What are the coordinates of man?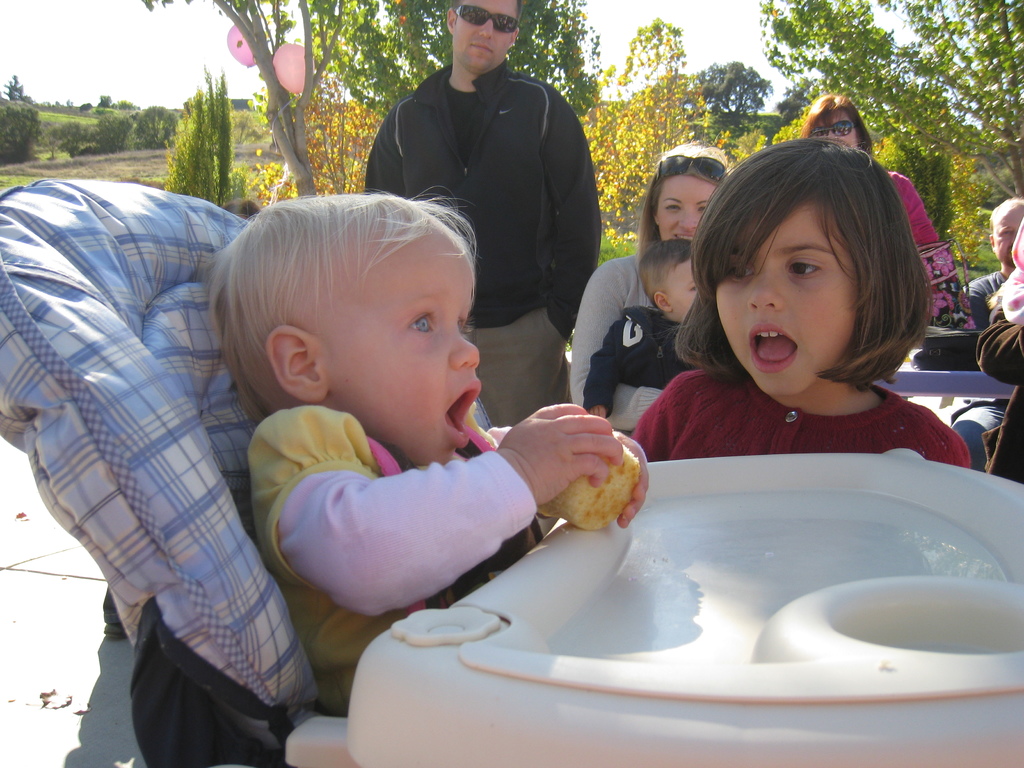
bbox=[361, 0, 600, 532].
